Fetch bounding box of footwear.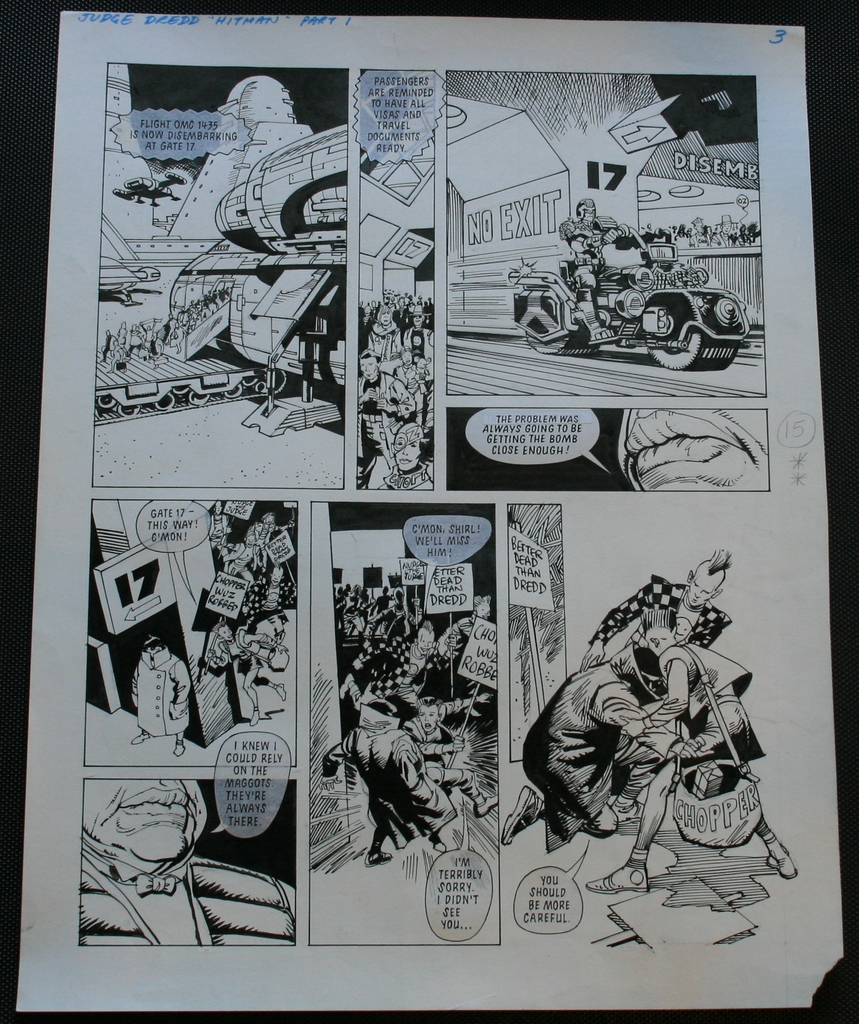
Bbox: box(275, 686, 287, 703).
